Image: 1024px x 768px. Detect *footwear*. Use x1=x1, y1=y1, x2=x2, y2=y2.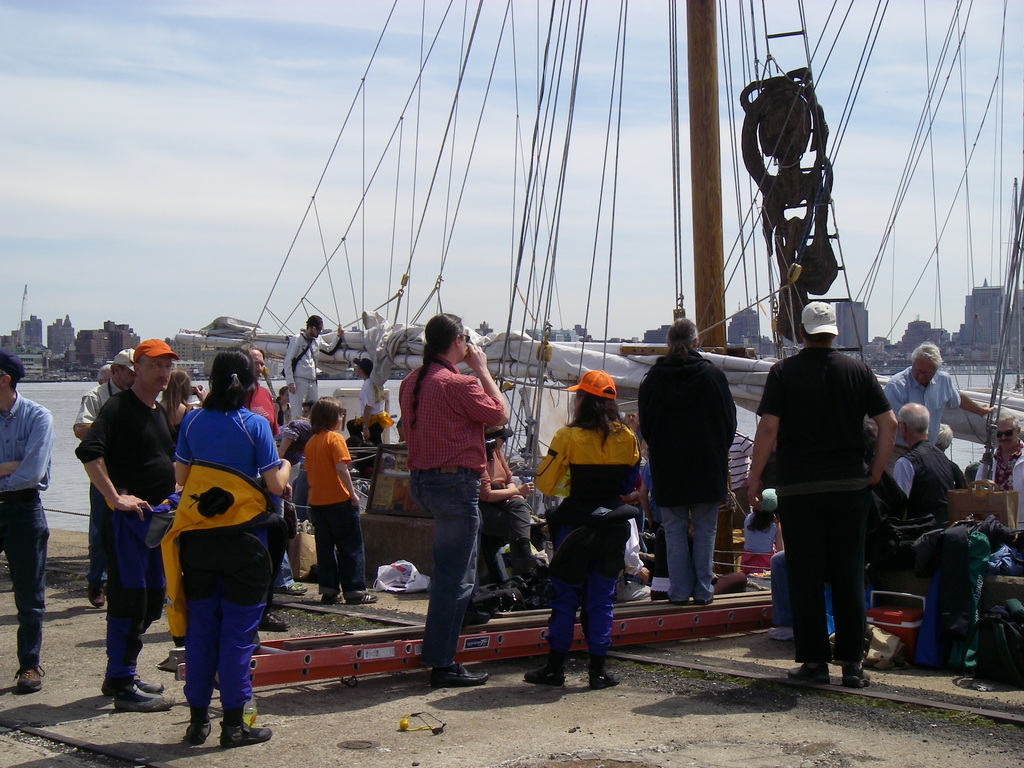
x1=21, y1=673, x2=47, y2=689.
